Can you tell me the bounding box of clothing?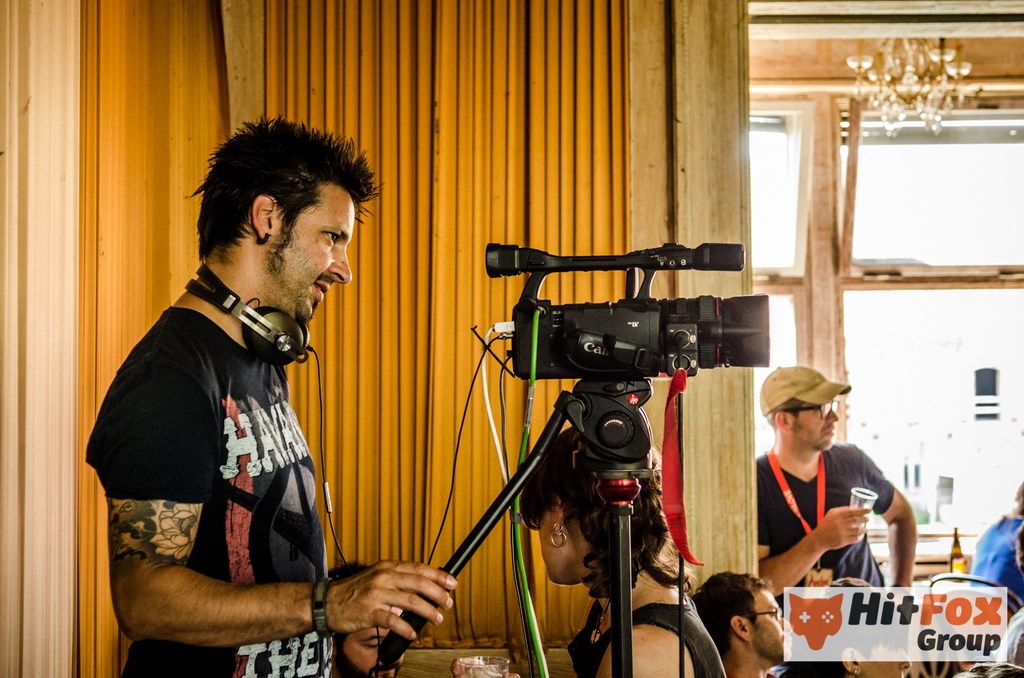
box=[749, 439, 900, 677].
